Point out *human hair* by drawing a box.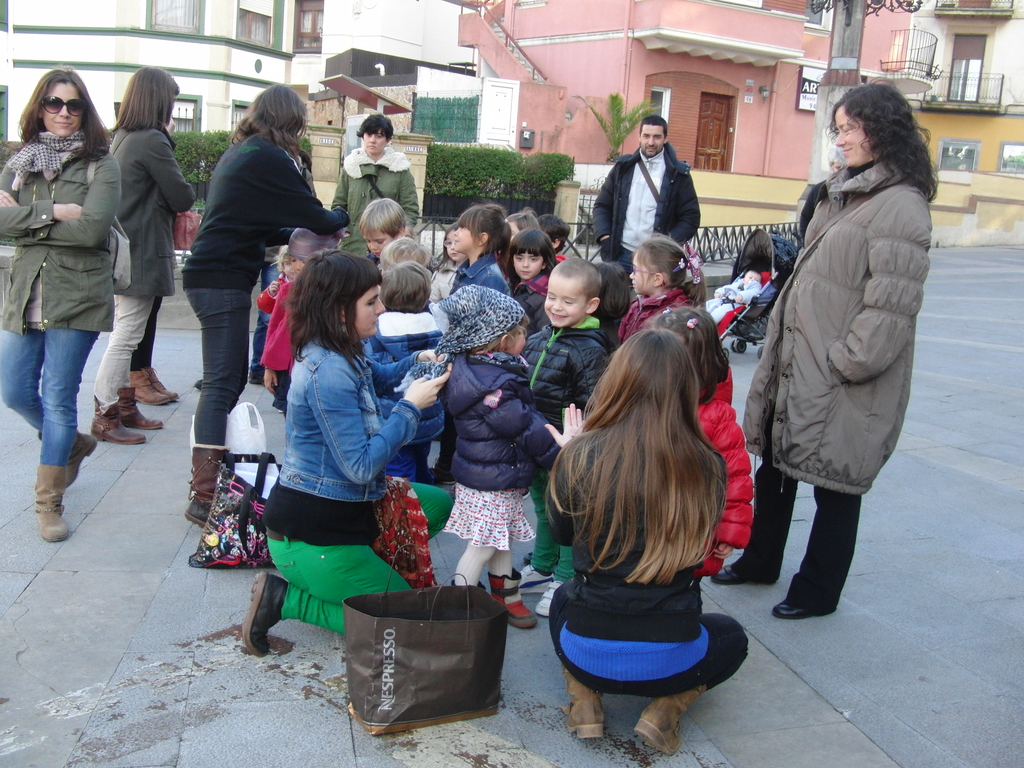
111/66/181/132.
